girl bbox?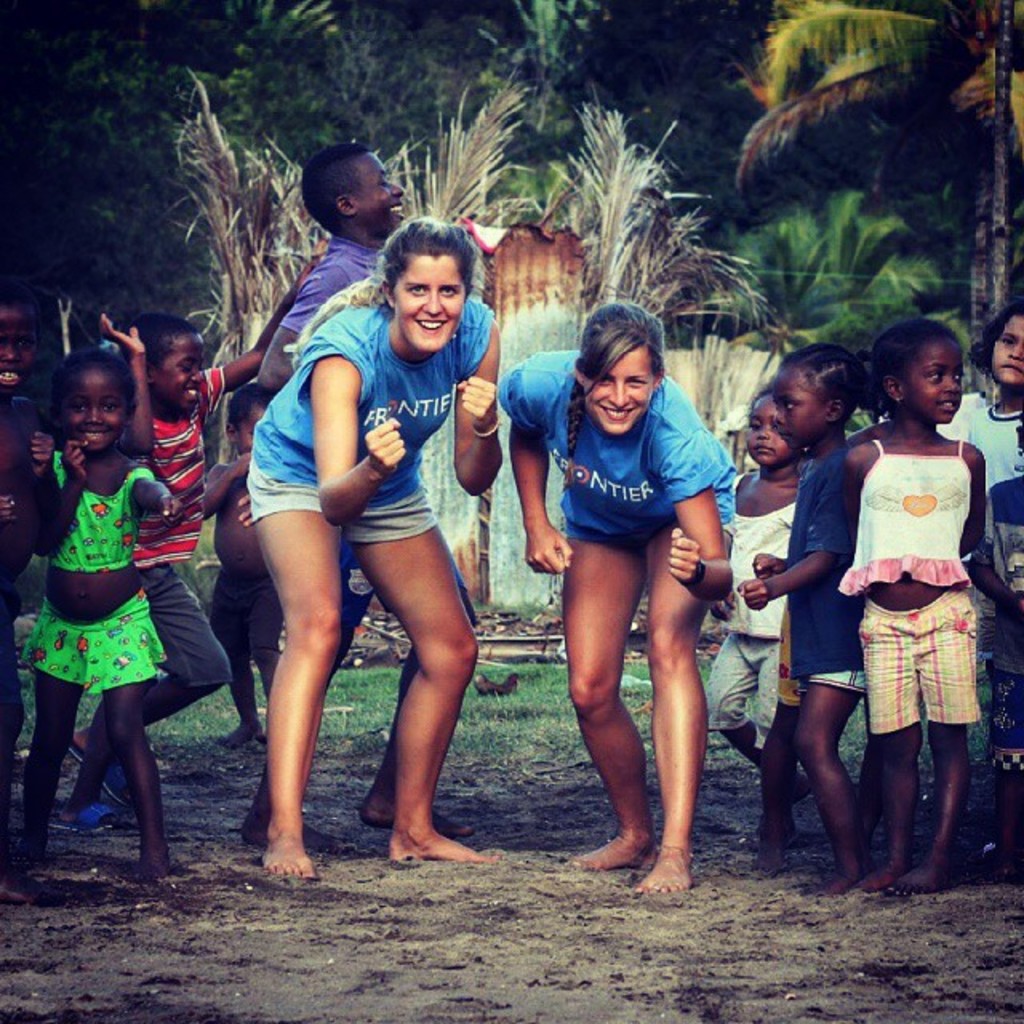
(710, 382, 798, 867)
